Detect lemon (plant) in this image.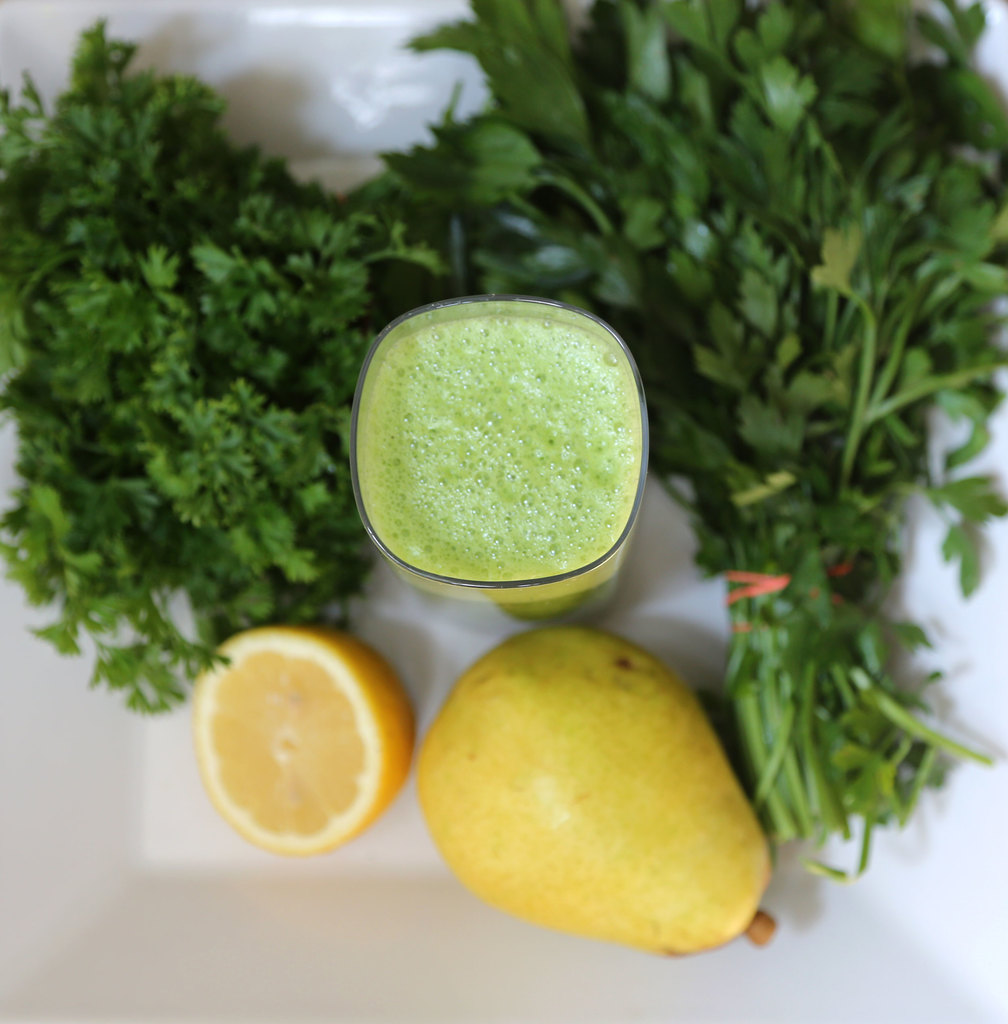
Detection: left=185, top=624, right=417, bottom=856.
